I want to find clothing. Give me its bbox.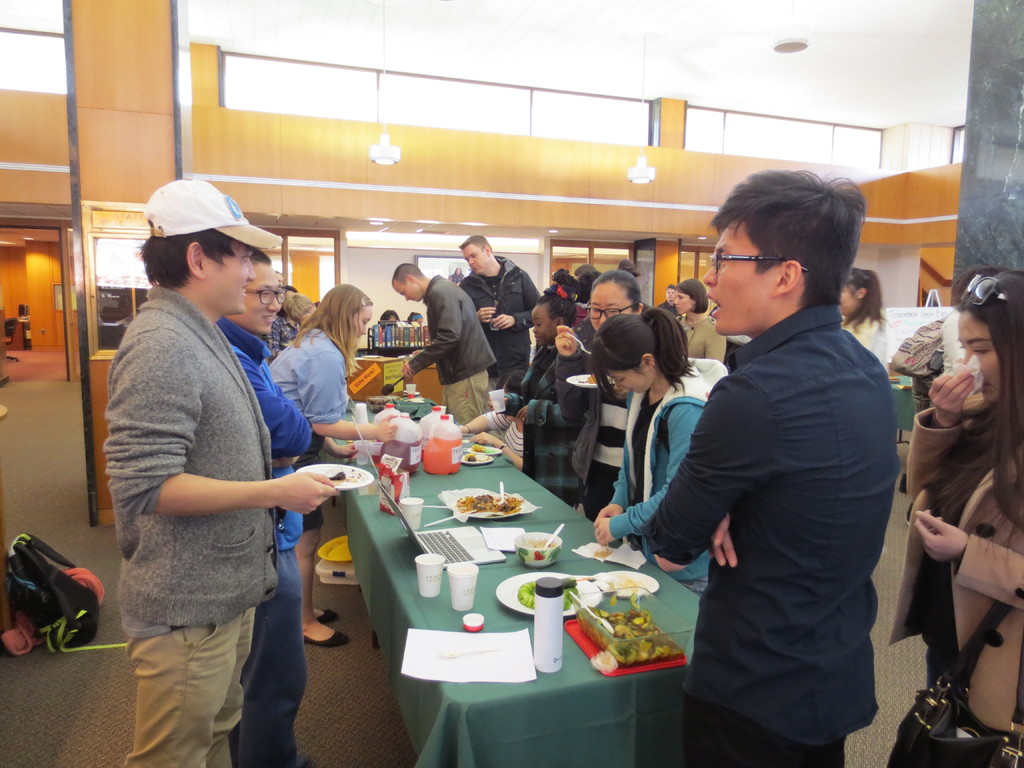
bbox=[509, 351, 598, 513].
